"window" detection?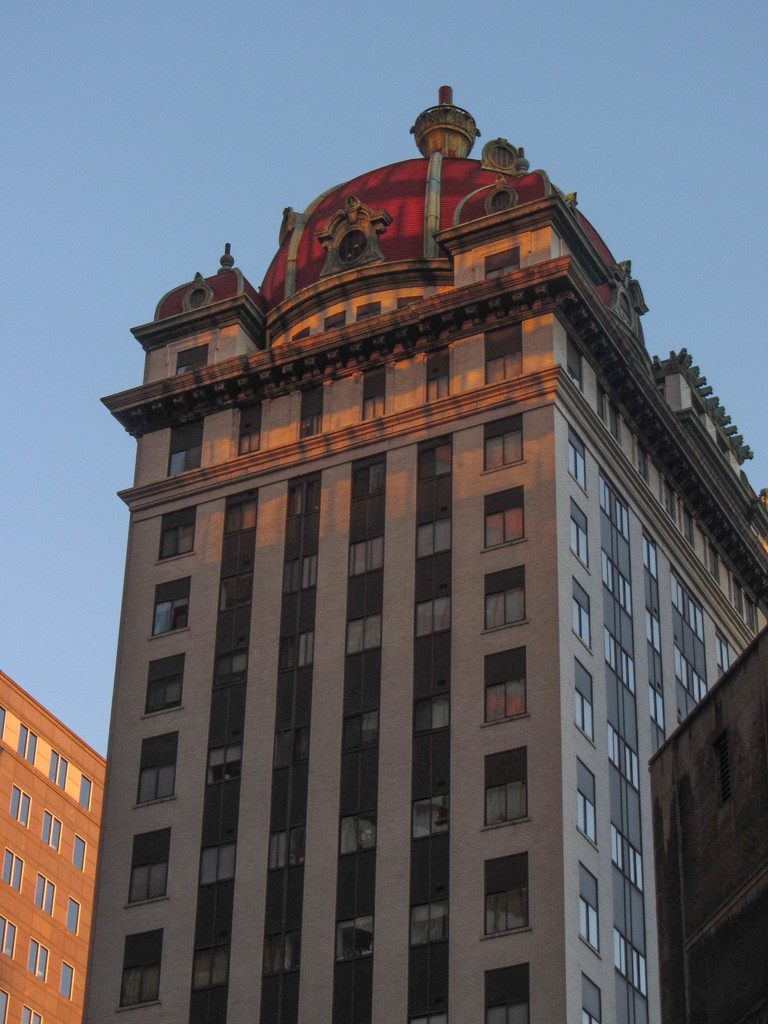
<bbox>40, 814, 67, 860</bbox>
